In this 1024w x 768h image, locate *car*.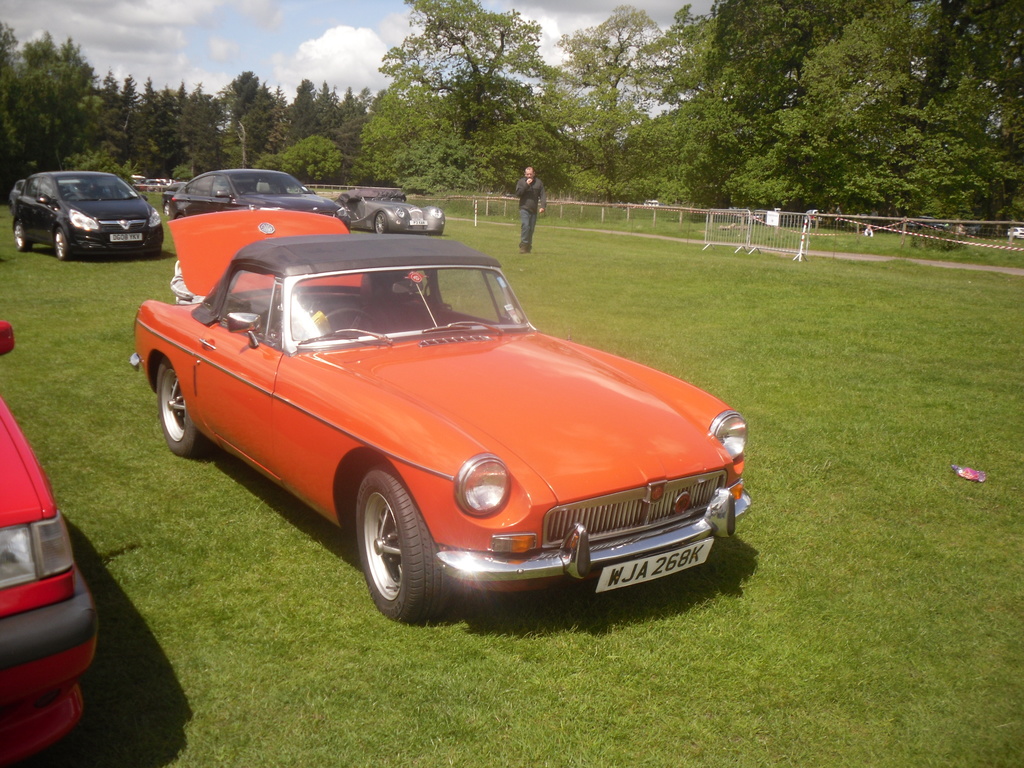
Bounding box: 10/163/164/264.
